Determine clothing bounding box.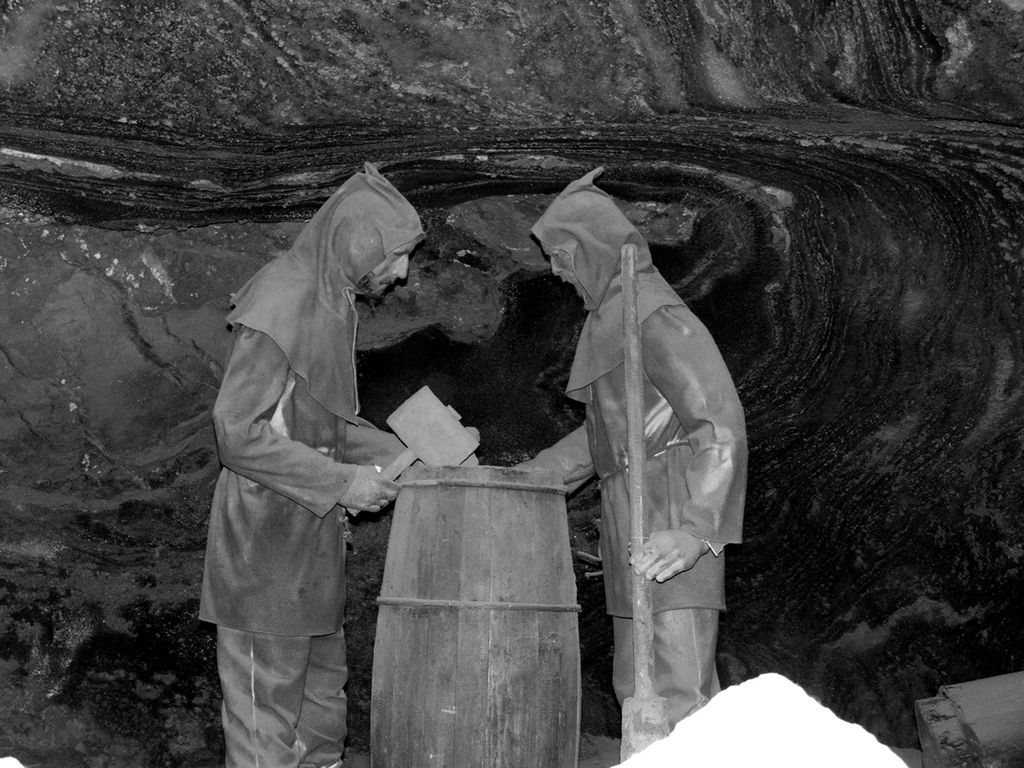
Determined: (x1=214, y1=160, x2=438, y2=762).
